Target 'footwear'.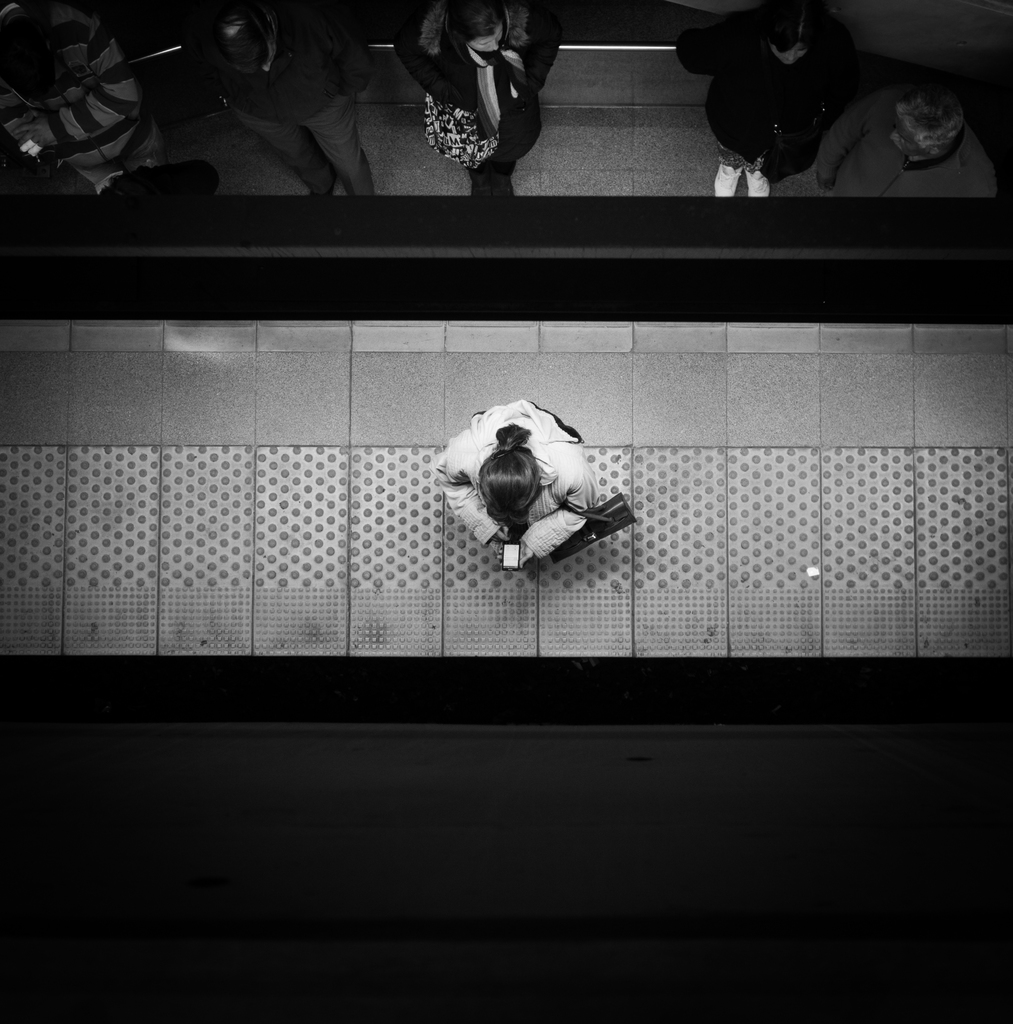
Target region: {"left": 467, "top": 170, "right": 490, "bottom": 202}.
